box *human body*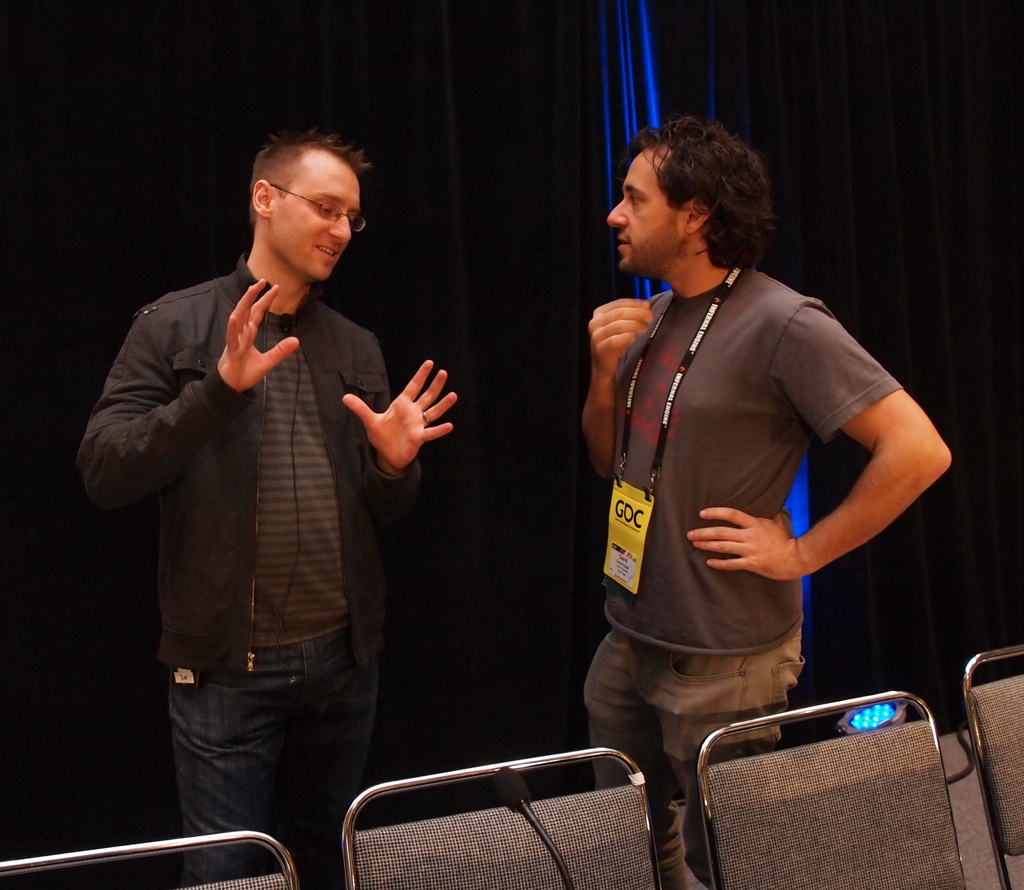
(x1=75, y1=125, x2=455, y2=884)
